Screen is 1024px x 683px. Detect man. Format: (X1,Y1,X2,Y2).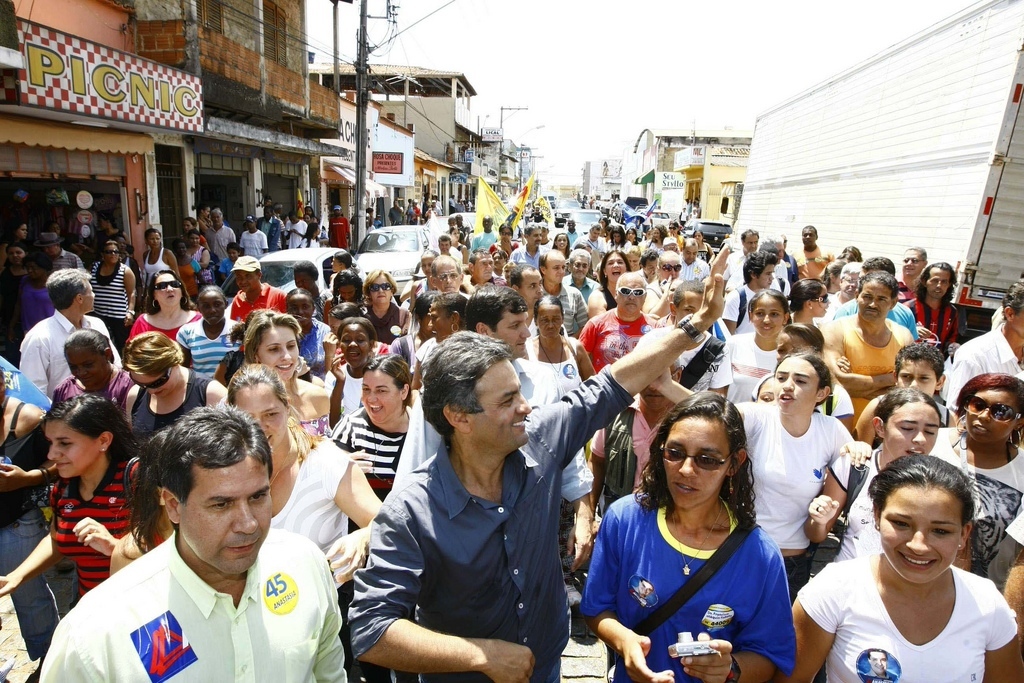
(468,201,473,212).
